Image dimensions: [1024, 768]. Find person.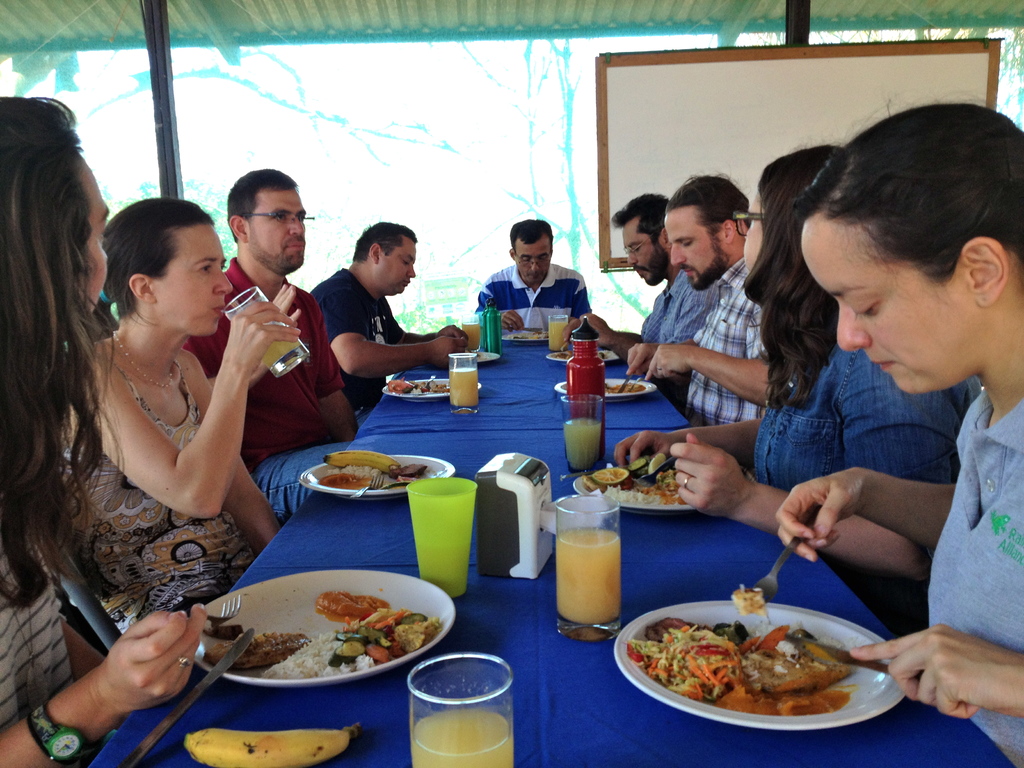
614, 139, 981, 639.
